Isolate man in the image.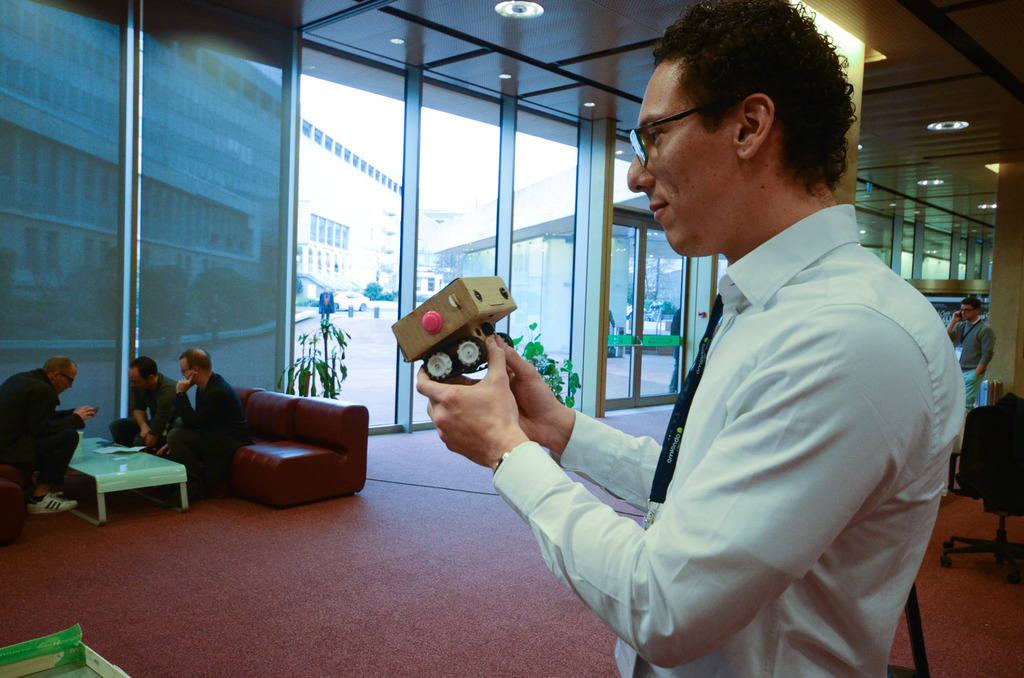
Isolated region: rect(413, 0, 968, 677).
